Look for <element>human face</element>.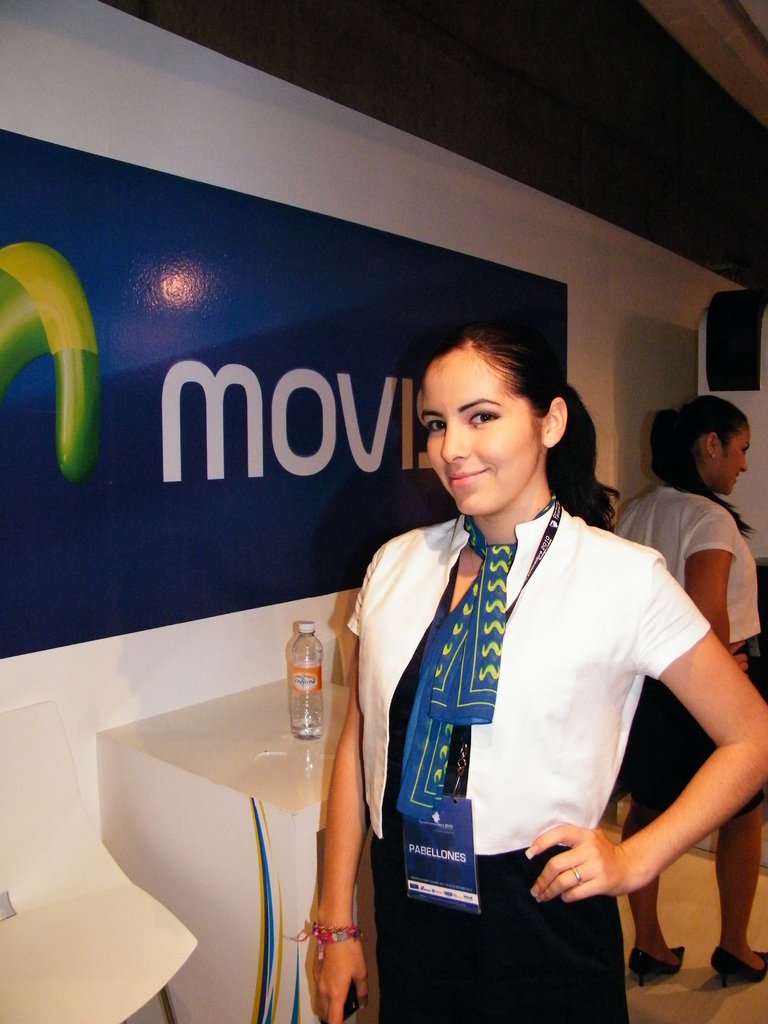
Found: x1=715, y1=432, x2=749, y2=493.
